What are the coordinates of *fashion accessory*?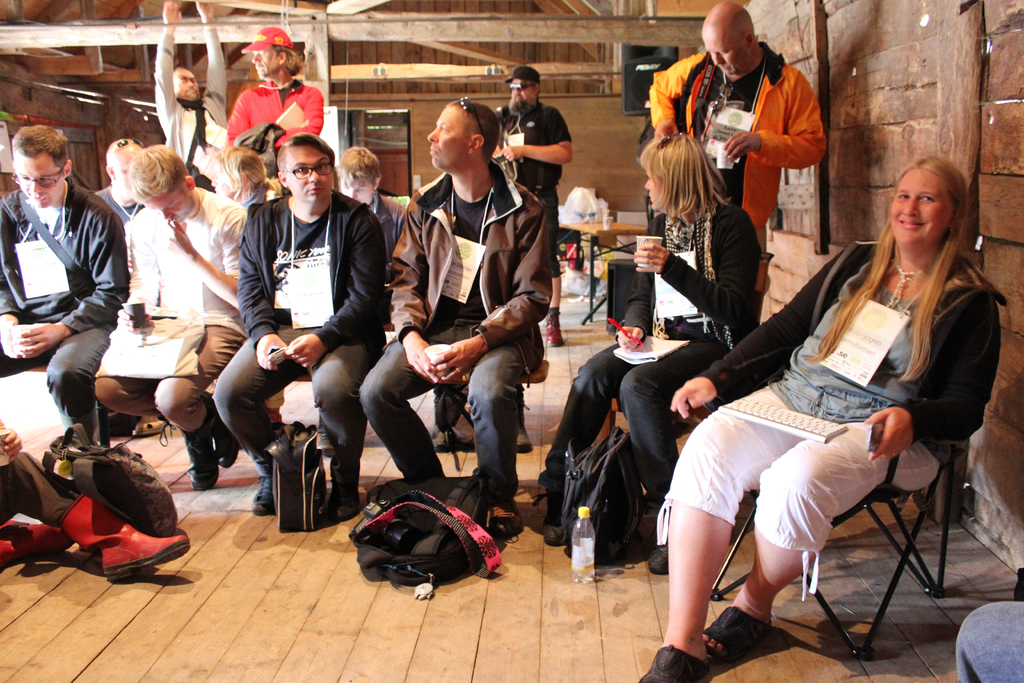
[x1=250, y1=472, x2=276, y2=516].
